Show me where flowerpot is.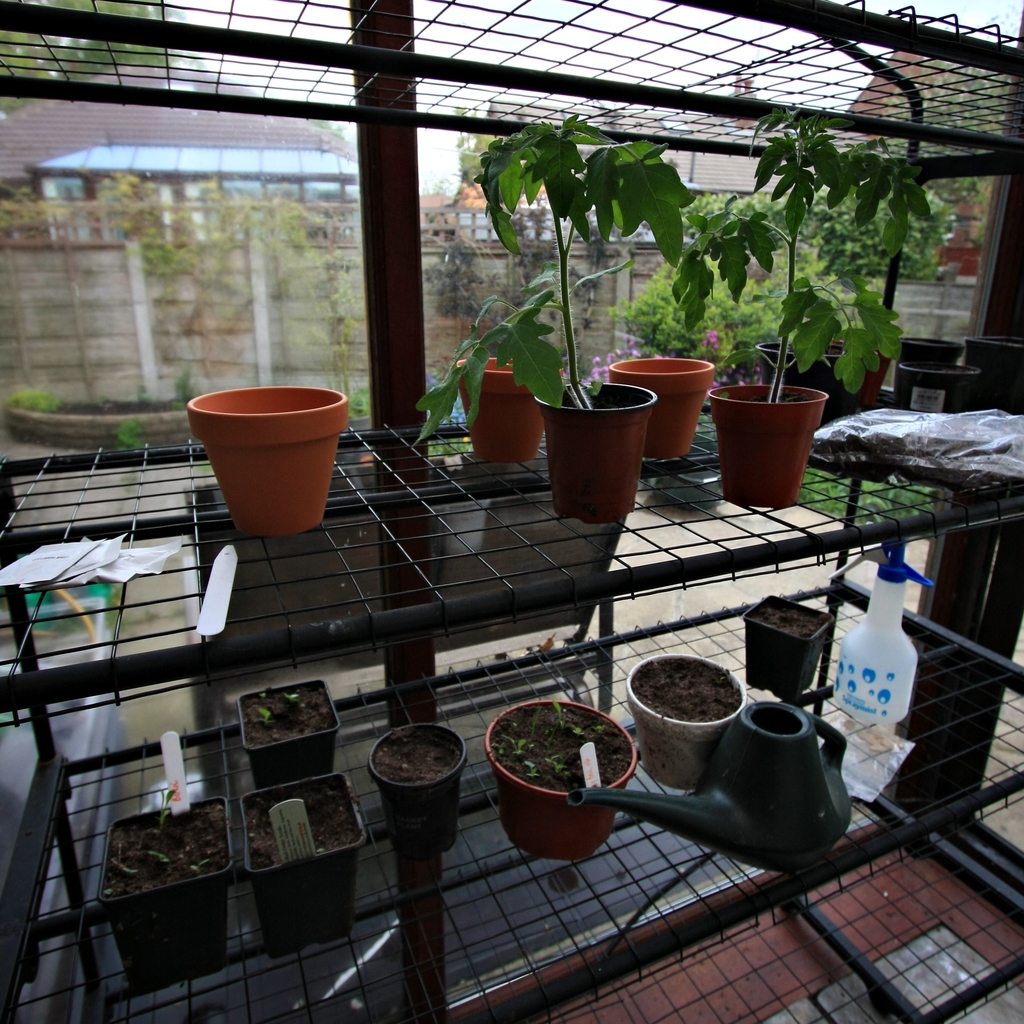
flowerpot is at {"left": 711, "top": 376, "right": 823, "bottom": 508}.
